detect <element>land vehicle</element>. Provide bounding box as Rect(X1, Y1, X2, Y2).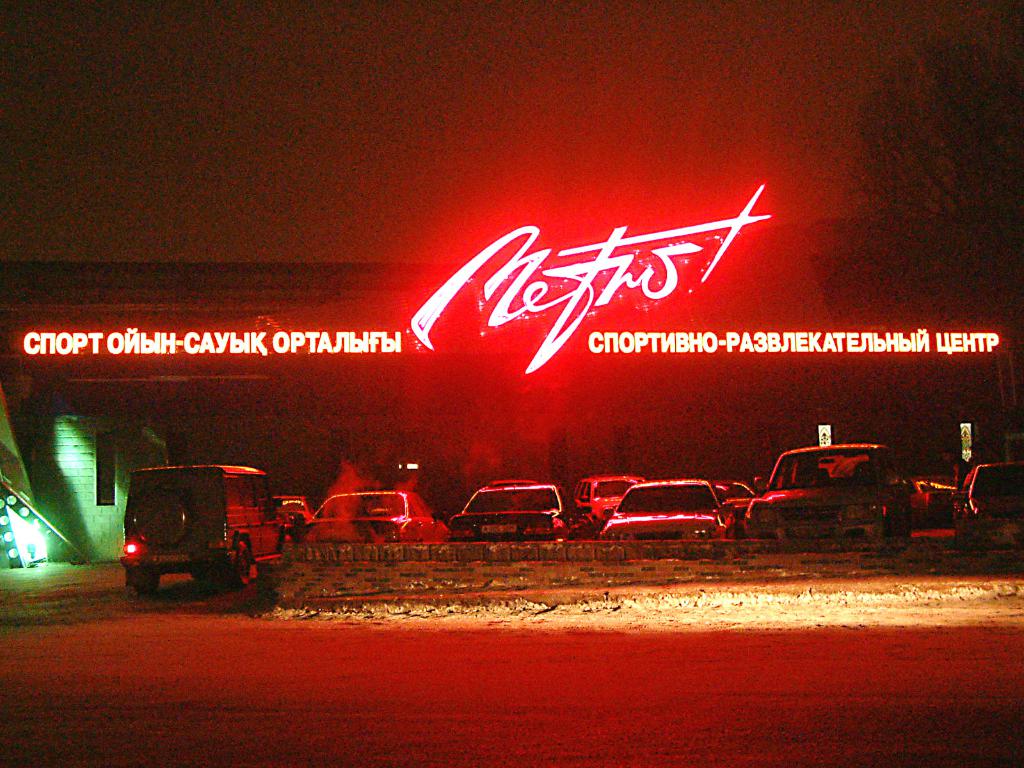
Rect(738, 445, 916, 537).
